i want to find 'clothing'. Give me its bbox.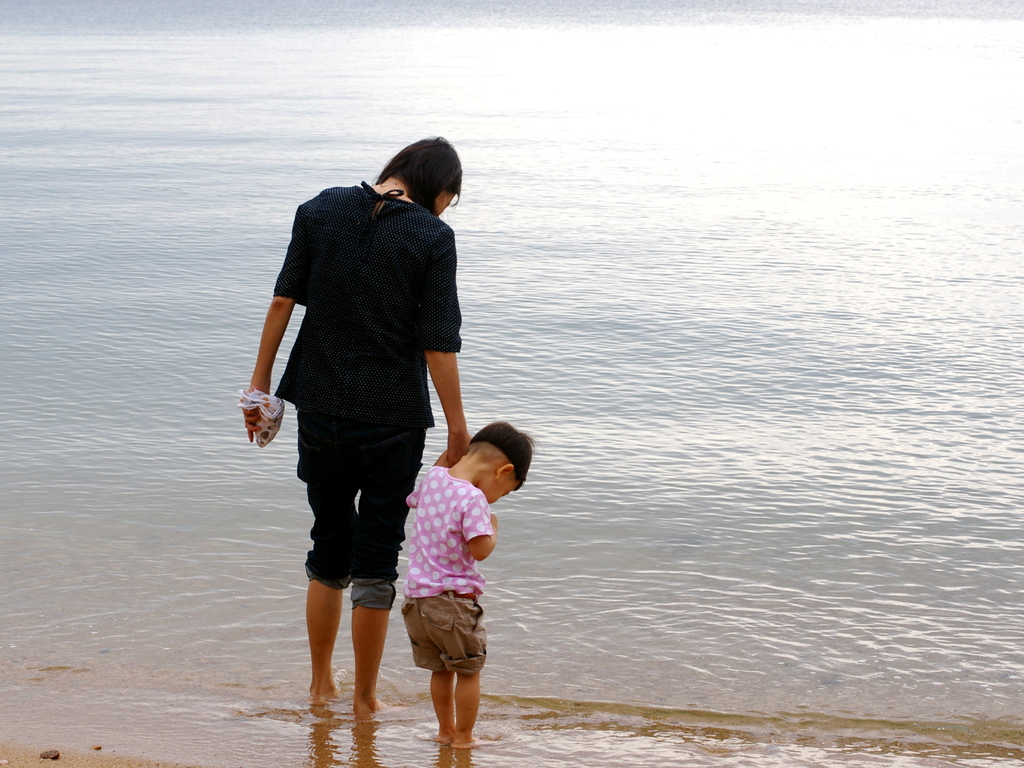
bbox(397, 468, 493, 680).
